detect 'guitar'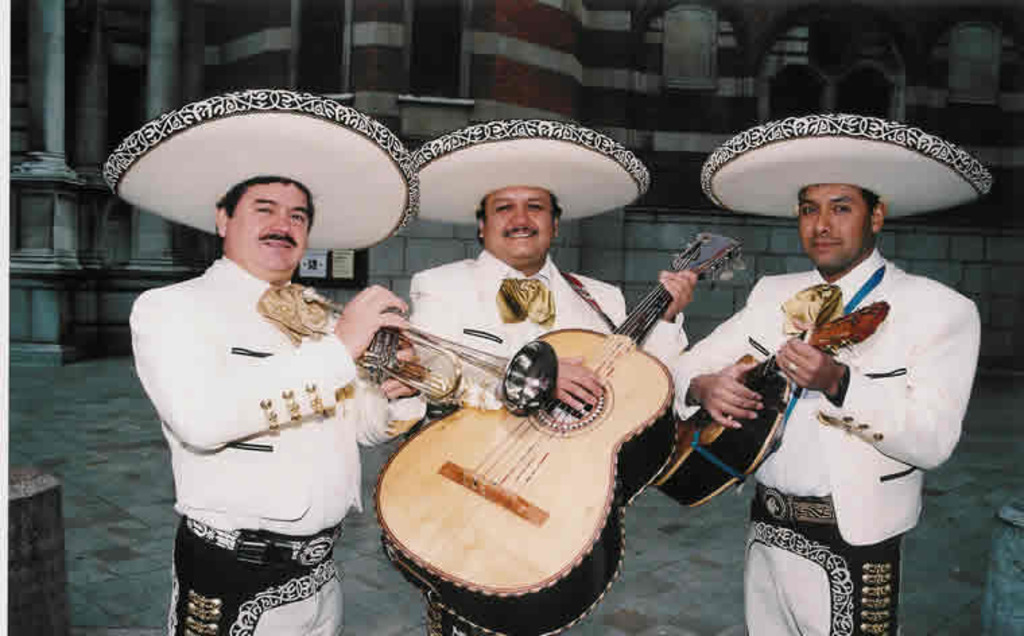
<region>652, 302, 892, 509</region>
